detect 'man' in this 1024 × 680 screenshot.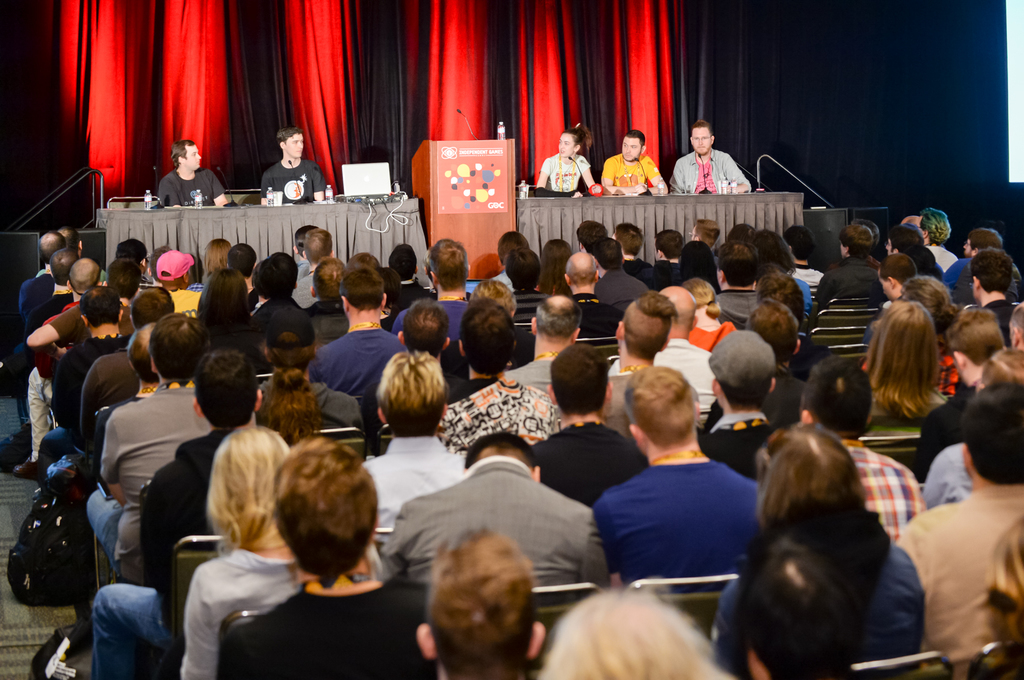
Detection: (x1=424, y1=234, x2=488, y2=339).
